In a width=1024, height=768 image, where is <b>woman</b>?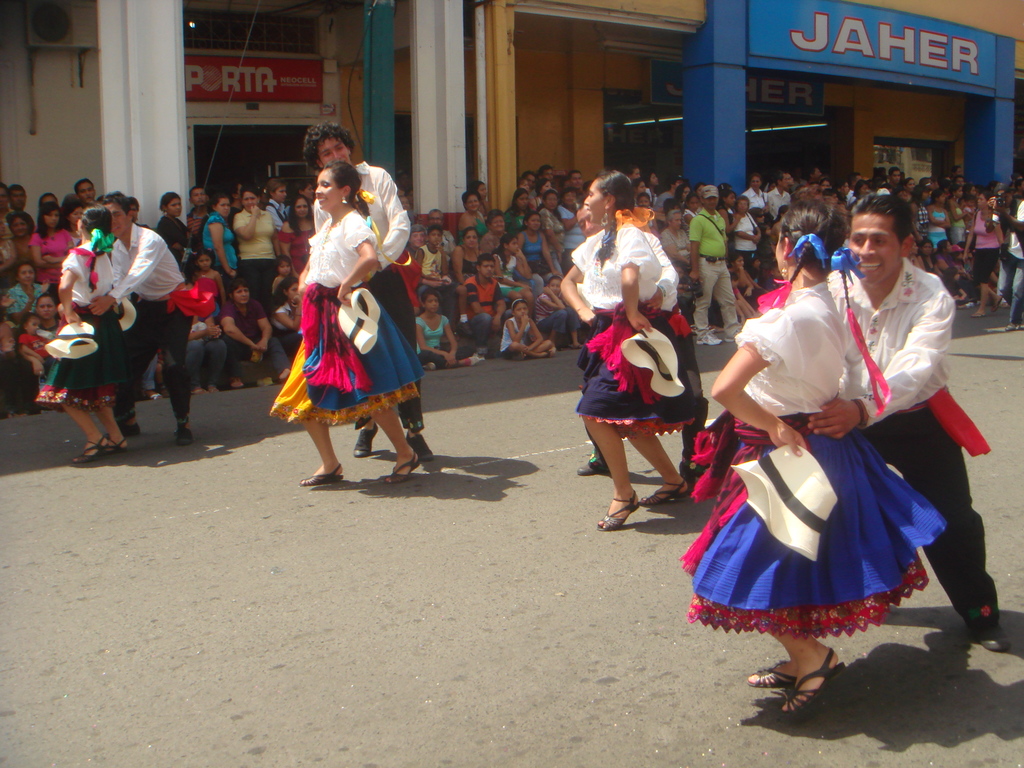
(727, 248, 771, 305).
